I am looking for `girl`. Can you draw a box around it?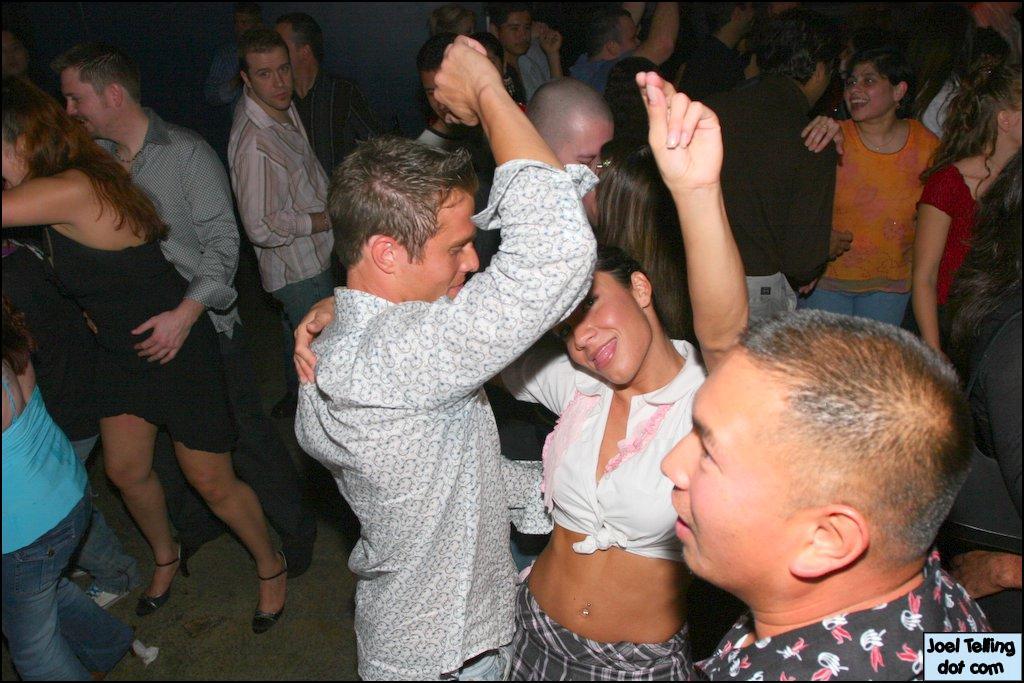
Sure, the bounding box is box(910, 48, 1023, 347).
